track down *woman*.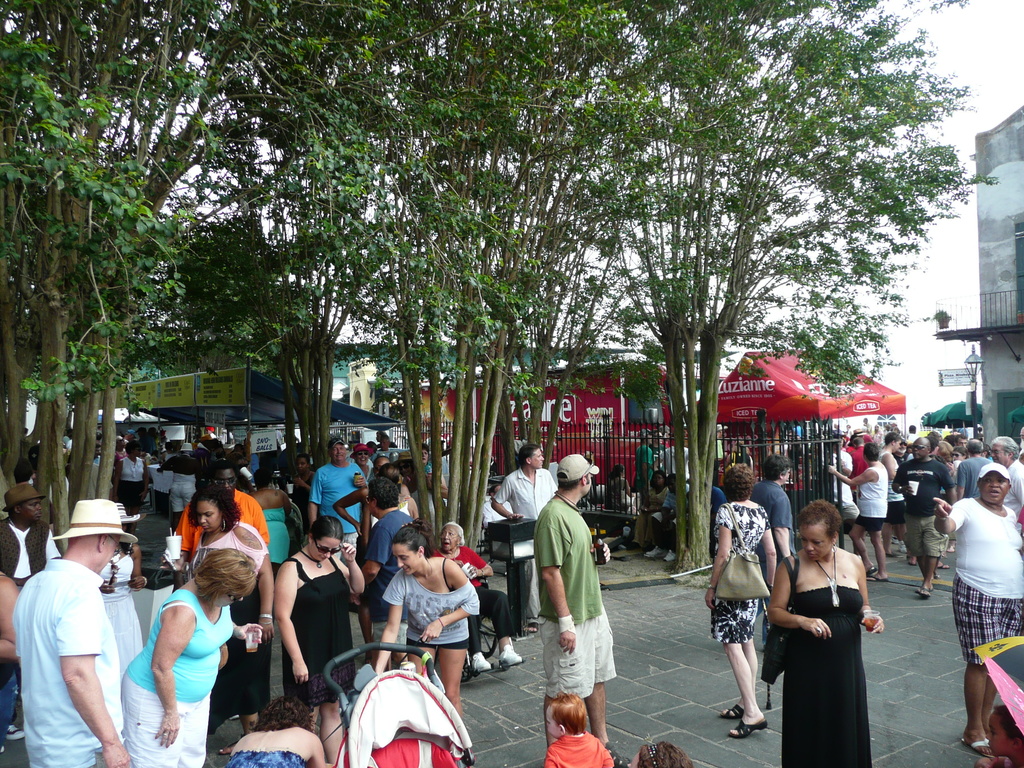
Tracked to (x1=394, y1=456, x2=419, y2=524).
